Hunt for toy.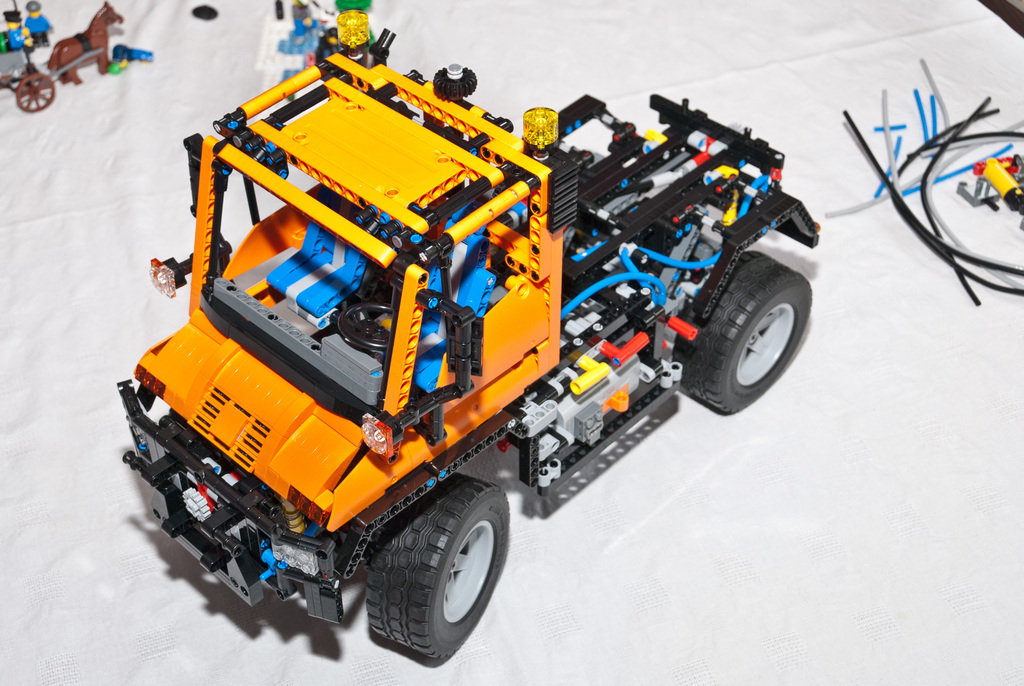
Hunted down at Rect(114, 42, 154, 60).
